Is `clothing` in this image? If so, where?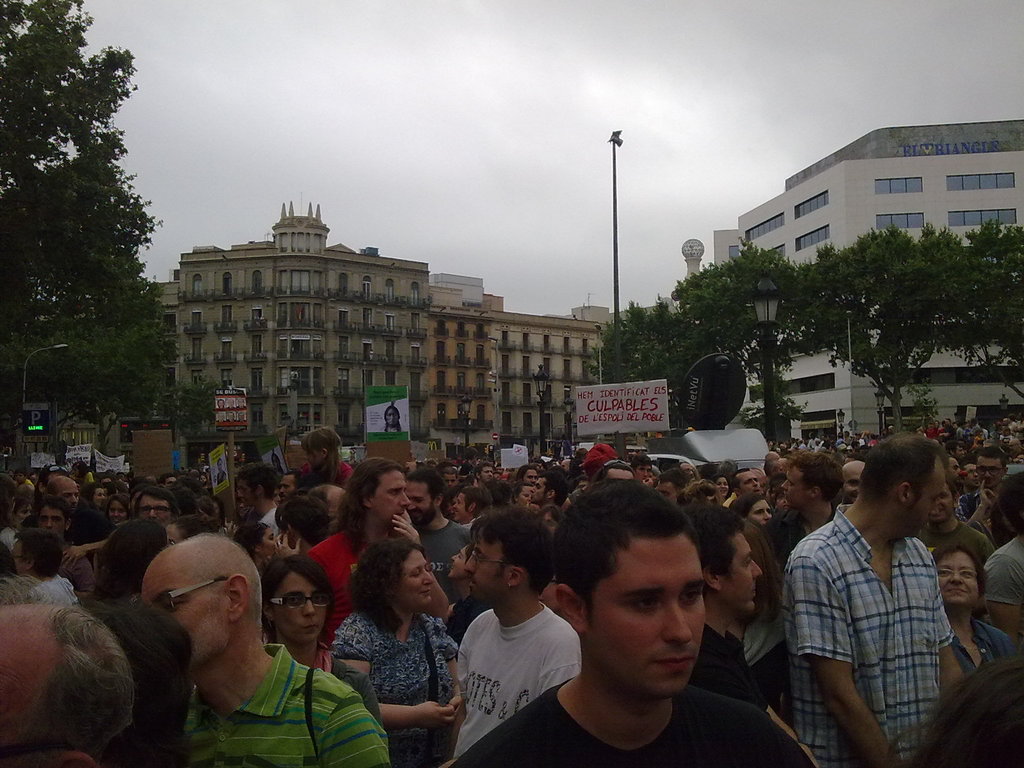
Yes, at [left=413, top=515, right=475, bottom=601].
